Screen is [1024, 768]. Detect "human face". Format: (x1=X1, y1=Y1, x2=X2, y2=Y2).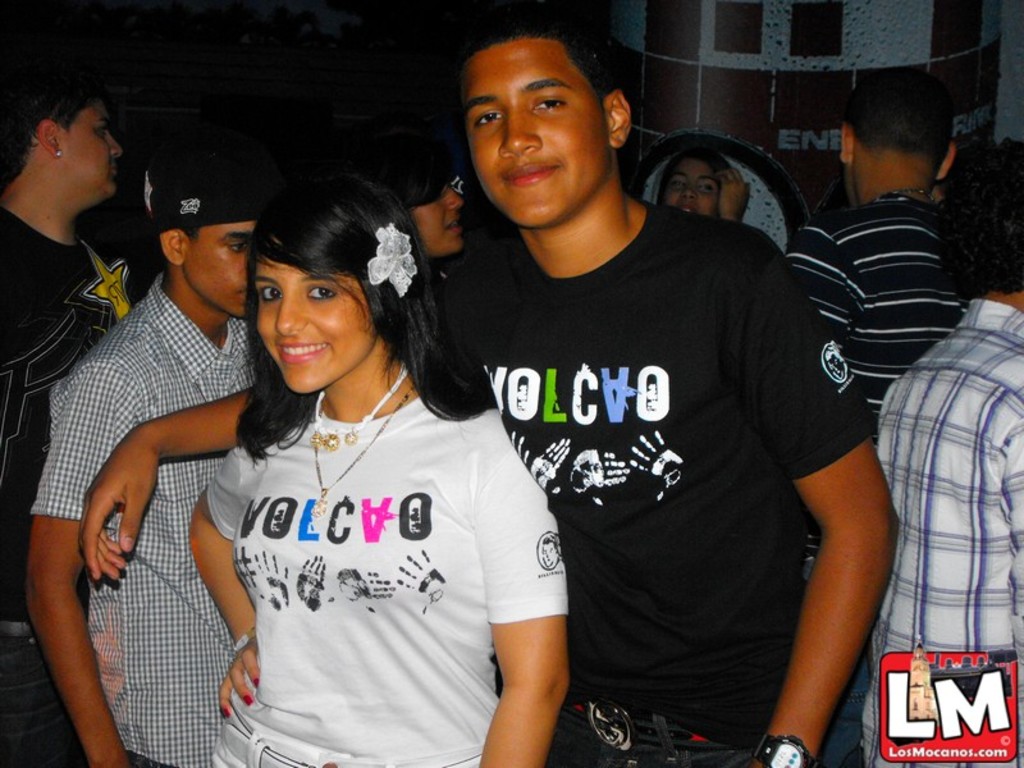
(x1=667, y1=155, x2=718, y2=212).
